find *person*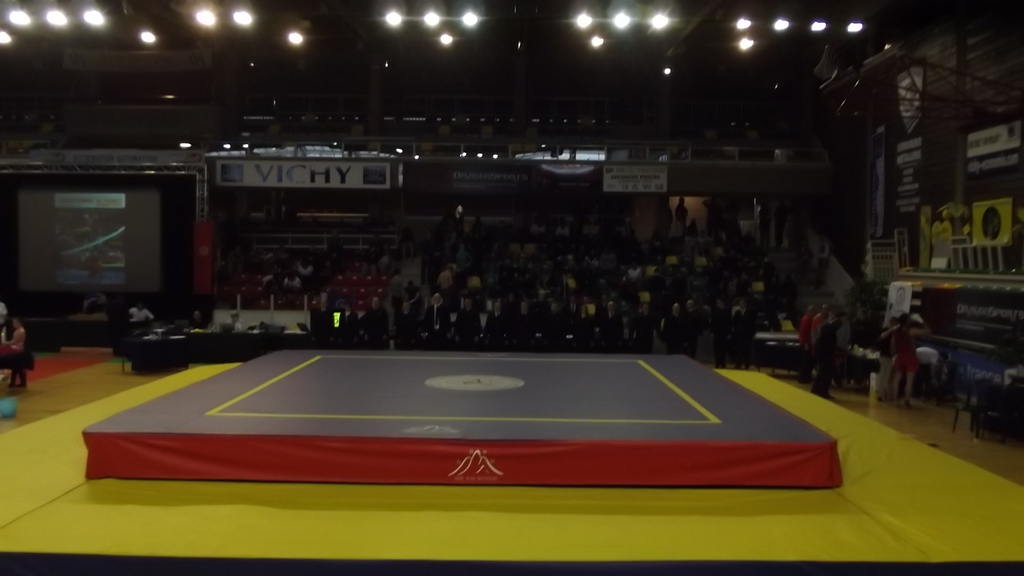
<box>880,315,932,412</box>
